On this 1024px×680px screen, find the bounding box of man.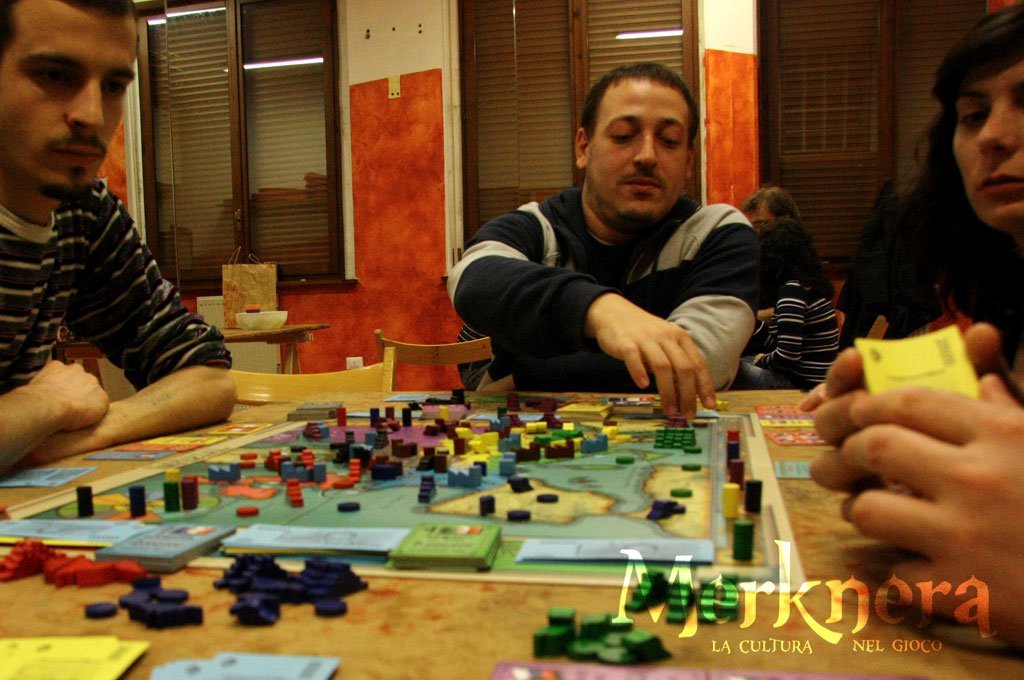
Bounding box: [738,185,836,390].
